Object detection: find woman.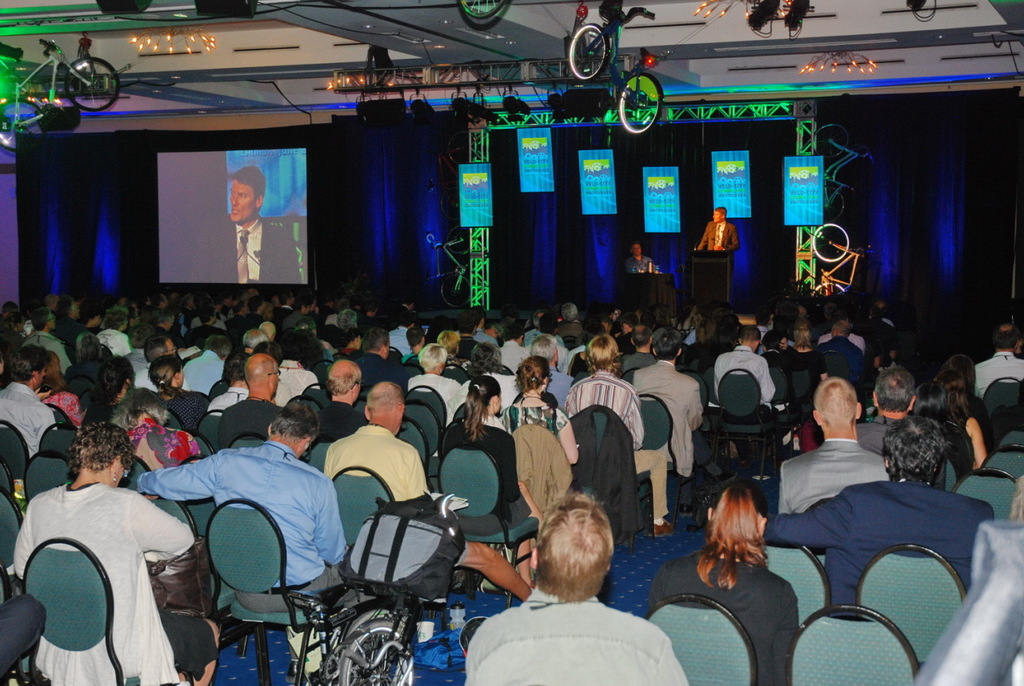
x1=13, y1=423, x2=218, y2=685.
